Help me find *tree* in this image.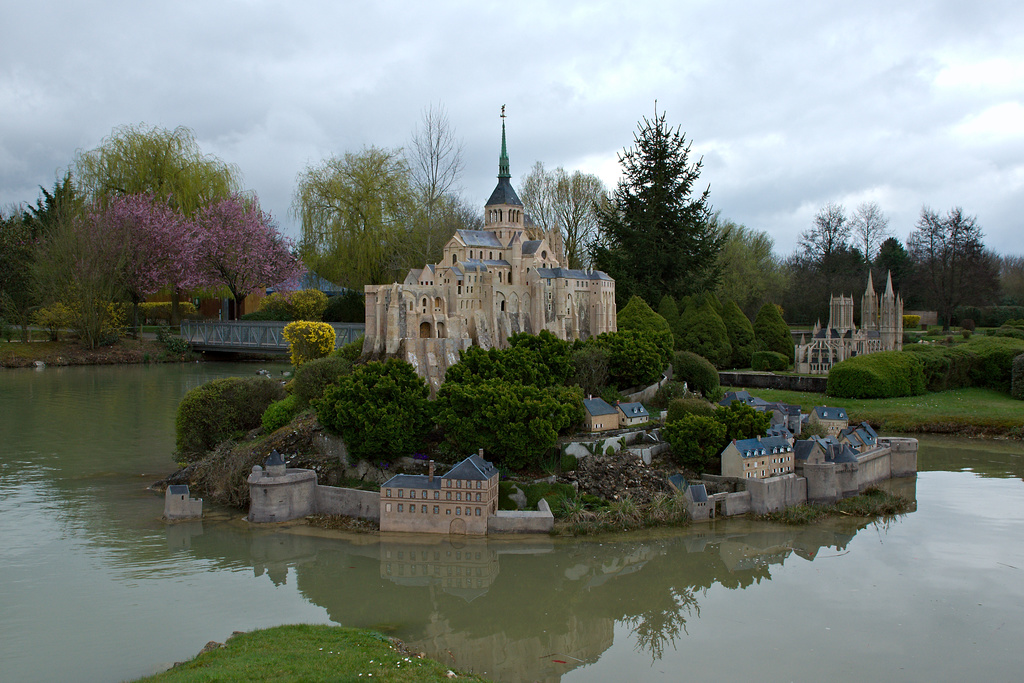
Found it: crop(518, 172, 623, 278).
